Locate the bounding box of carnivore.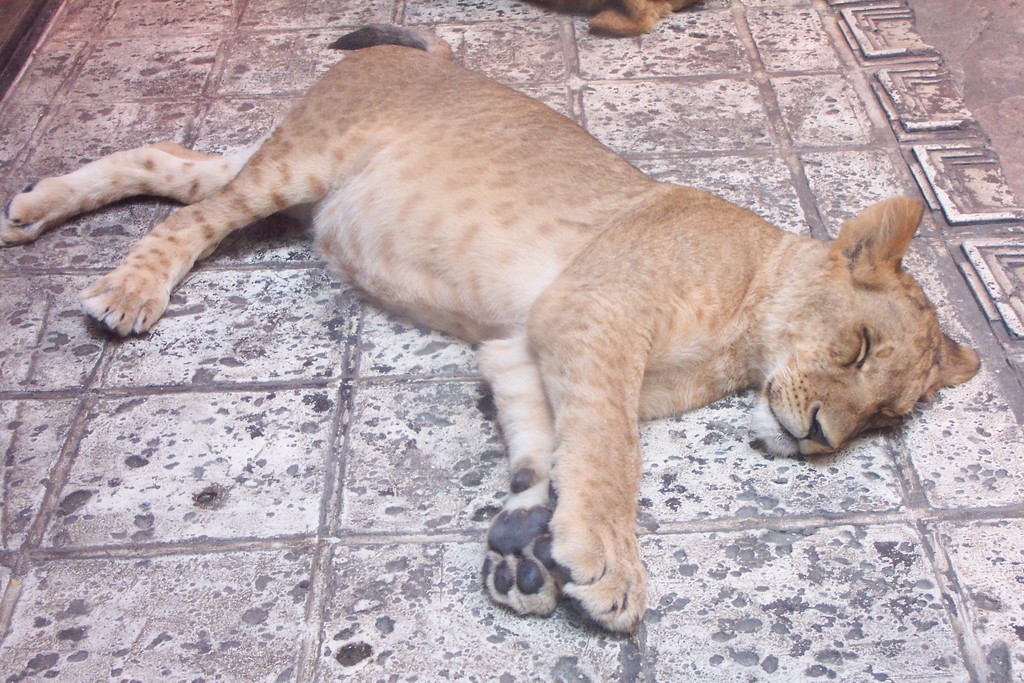
Bounding box: BBox(0, 29, 1002, 656).
